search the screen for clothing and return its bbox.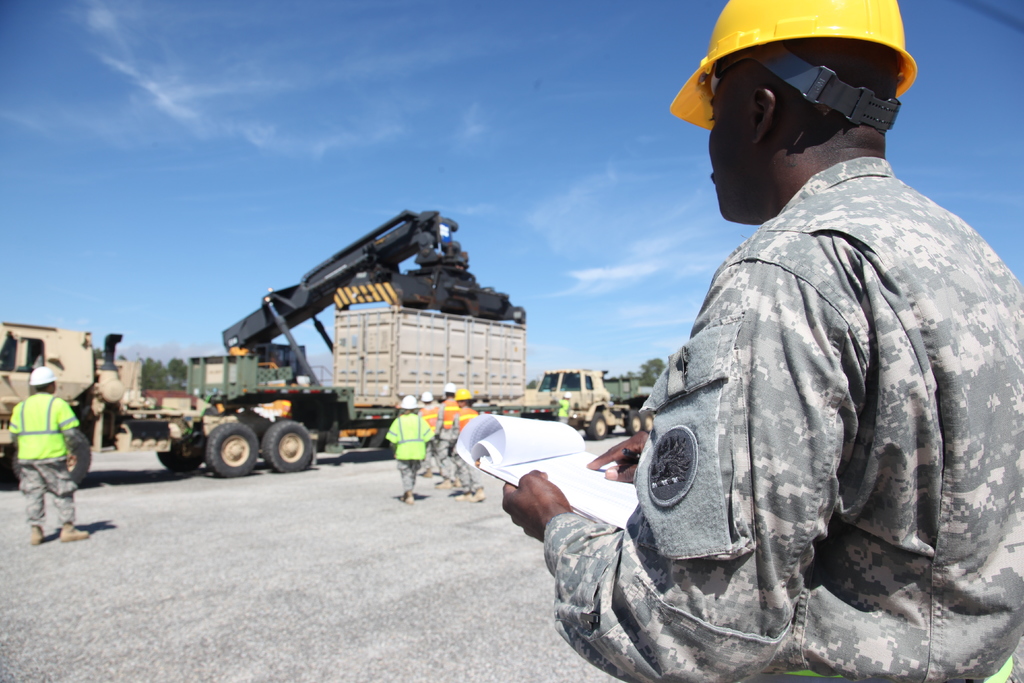
Found: (left=420, top=399, right=442, bottom=468).
